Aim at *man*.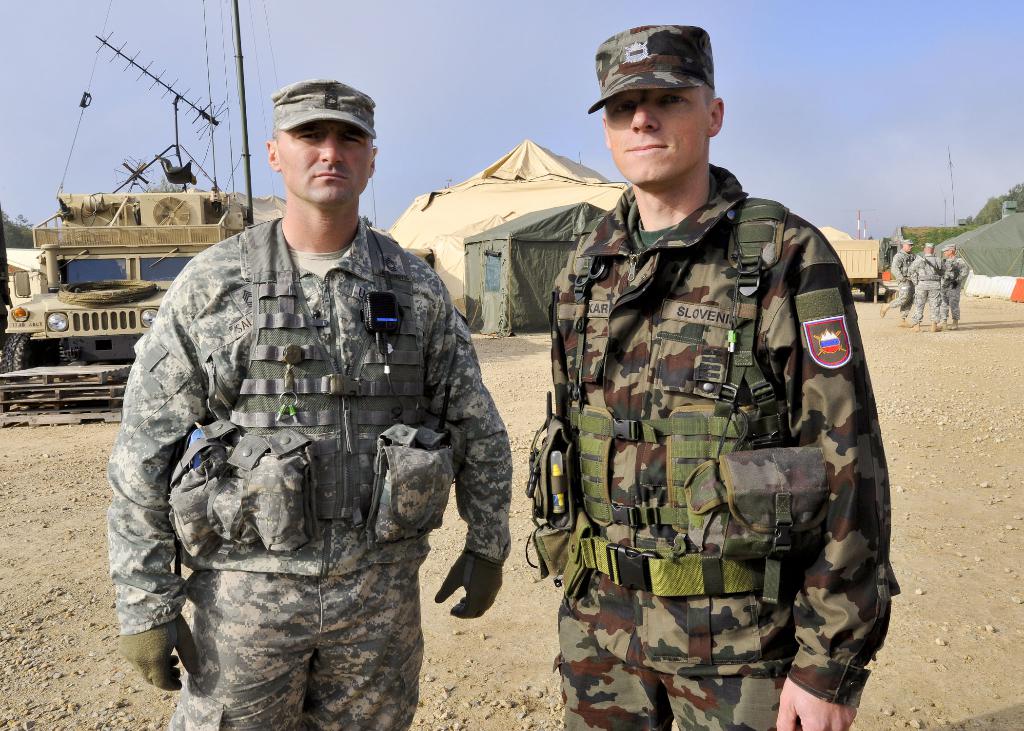
Aimed at x1=904 y1=243 x2=954 y2=335.
